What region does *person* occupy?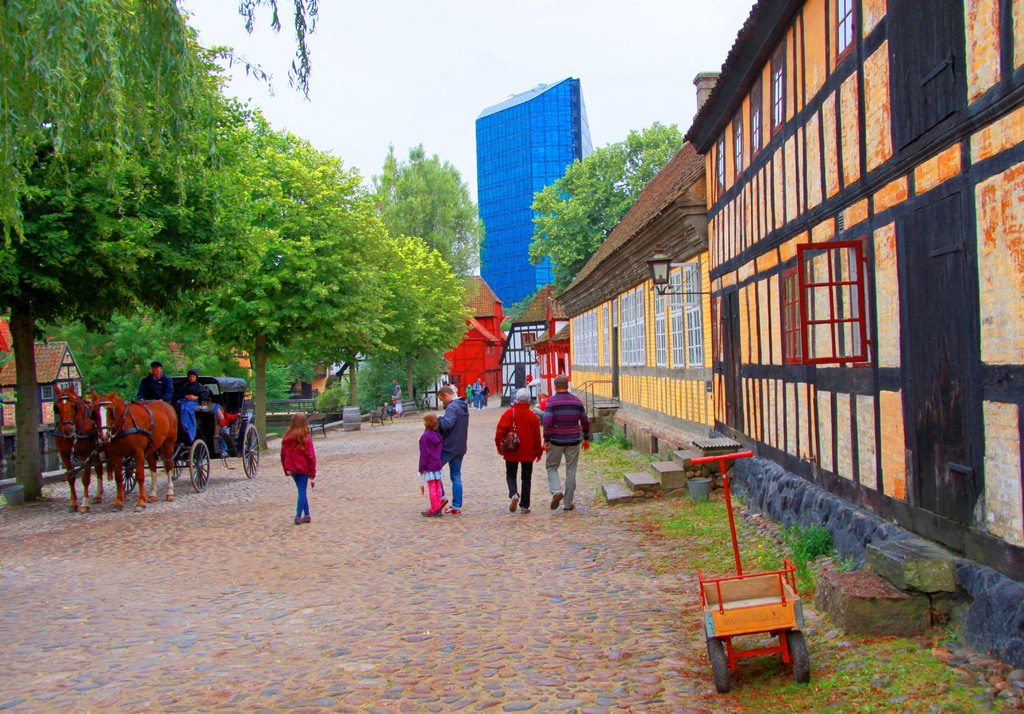
detection(394, 378, 399, 403).
